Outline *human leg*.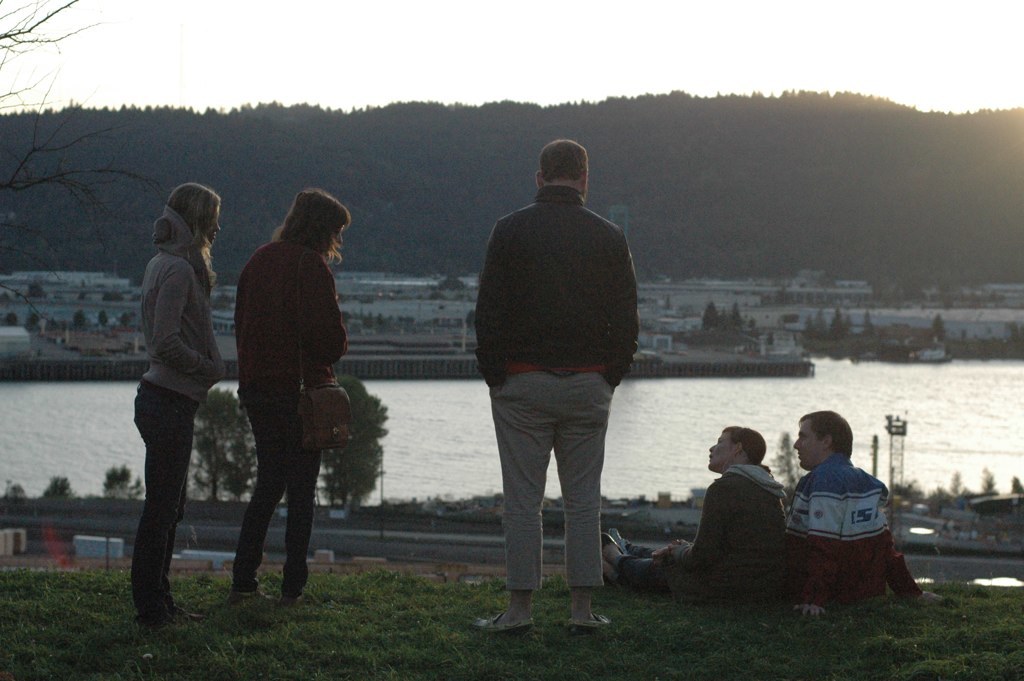
Outline: 566,360,610,620.
